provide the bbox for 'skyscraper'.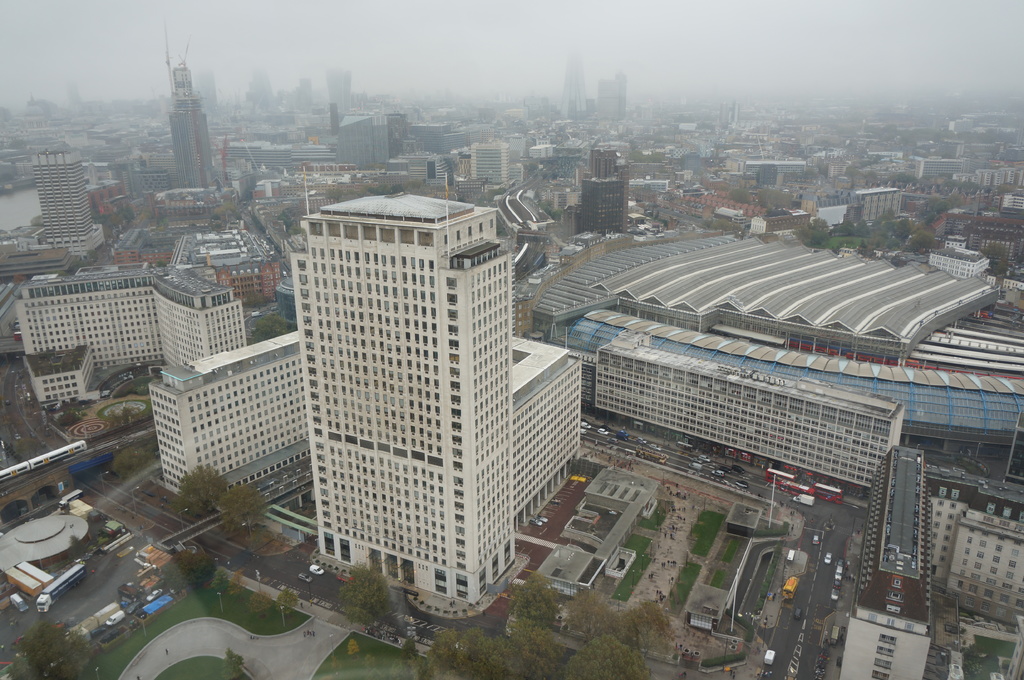
Rect(288, 184, 582, 607).
